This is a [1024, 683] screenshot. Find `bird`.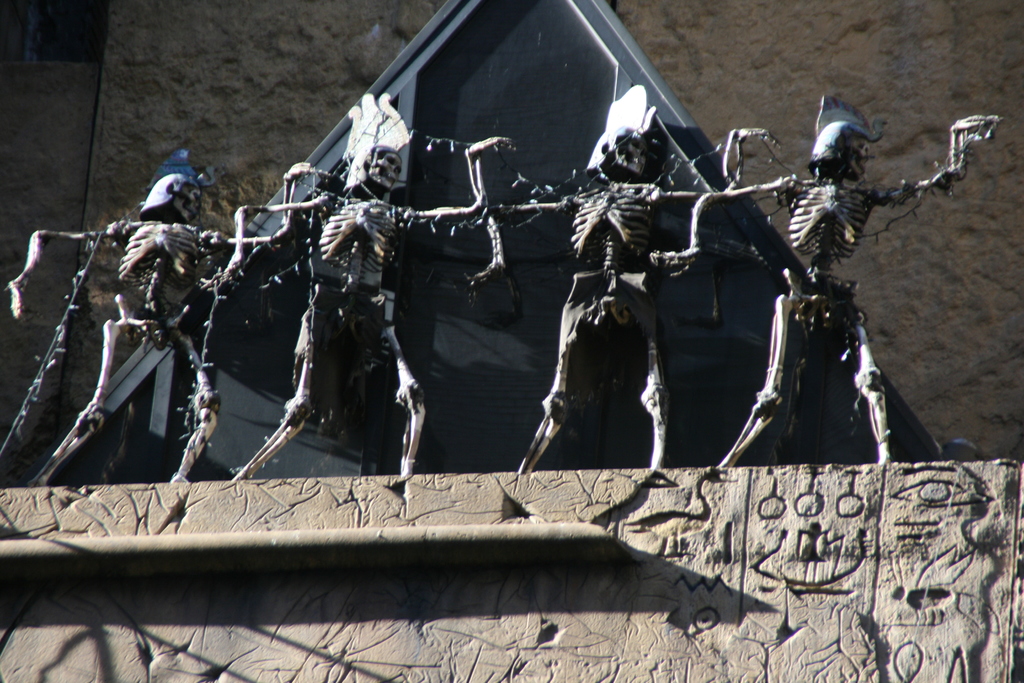
Bounding box: bbox(135, 143, 221, 206).
